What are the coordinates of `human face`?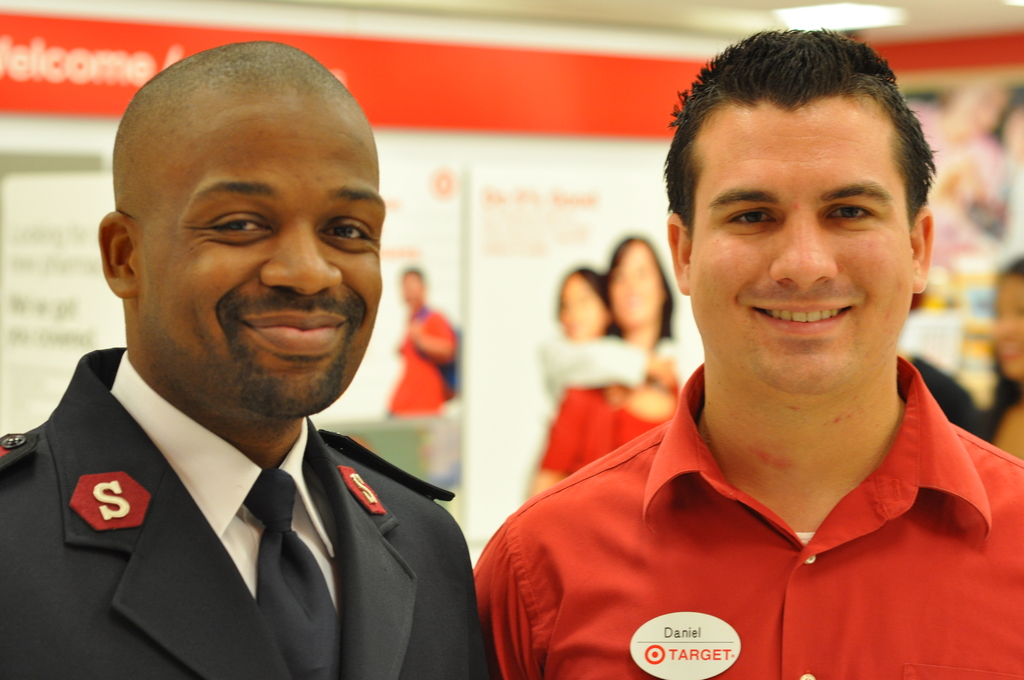
556/280/606/341.
